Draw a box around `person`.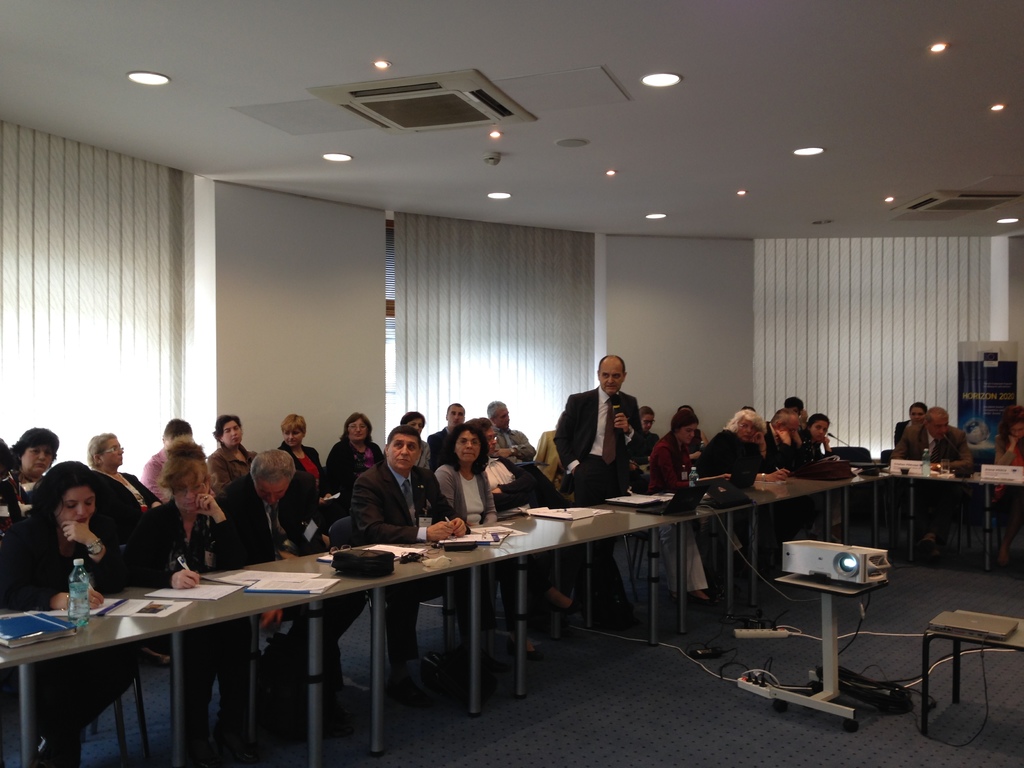
rect(888, 399, 934, 440).
